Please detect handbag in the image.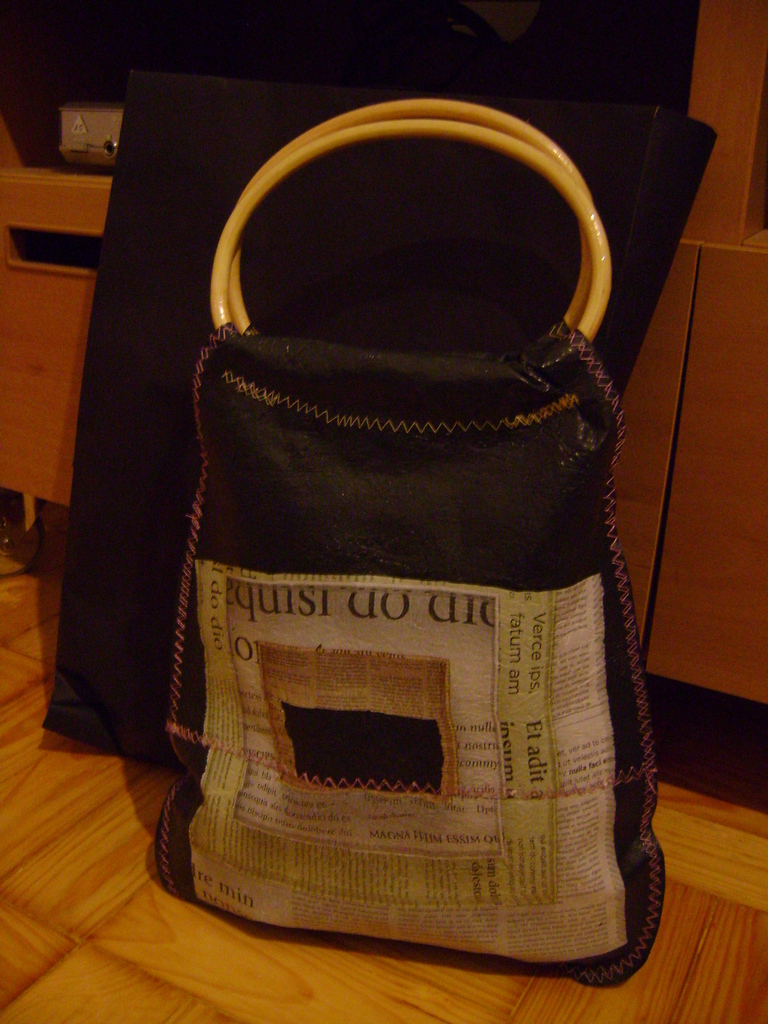
box=[154, 99, 664, 986].
